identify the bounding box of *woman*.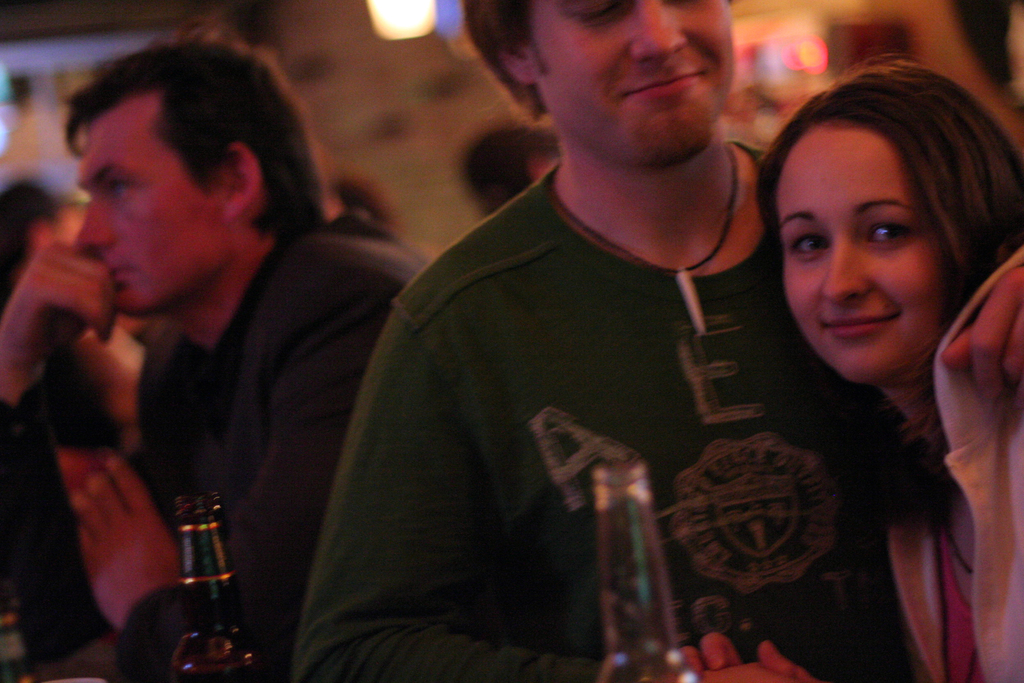
box(712, 64, 1023, 630).
